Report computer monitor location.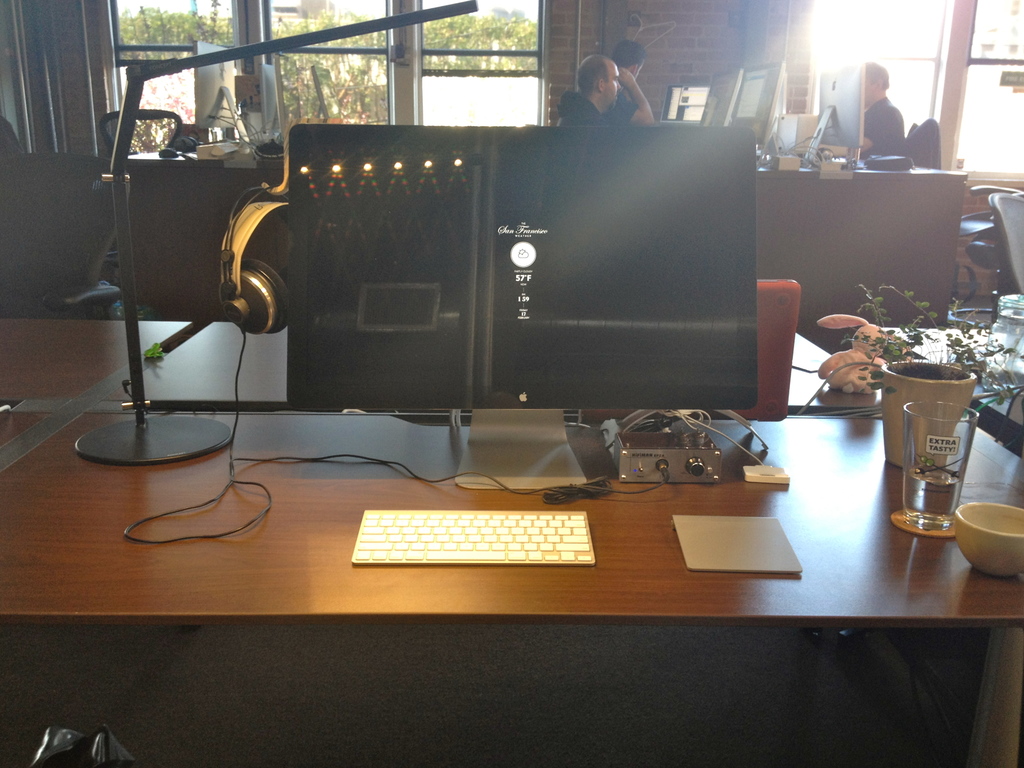
Report: Rect(169, 80, 842, 553).
